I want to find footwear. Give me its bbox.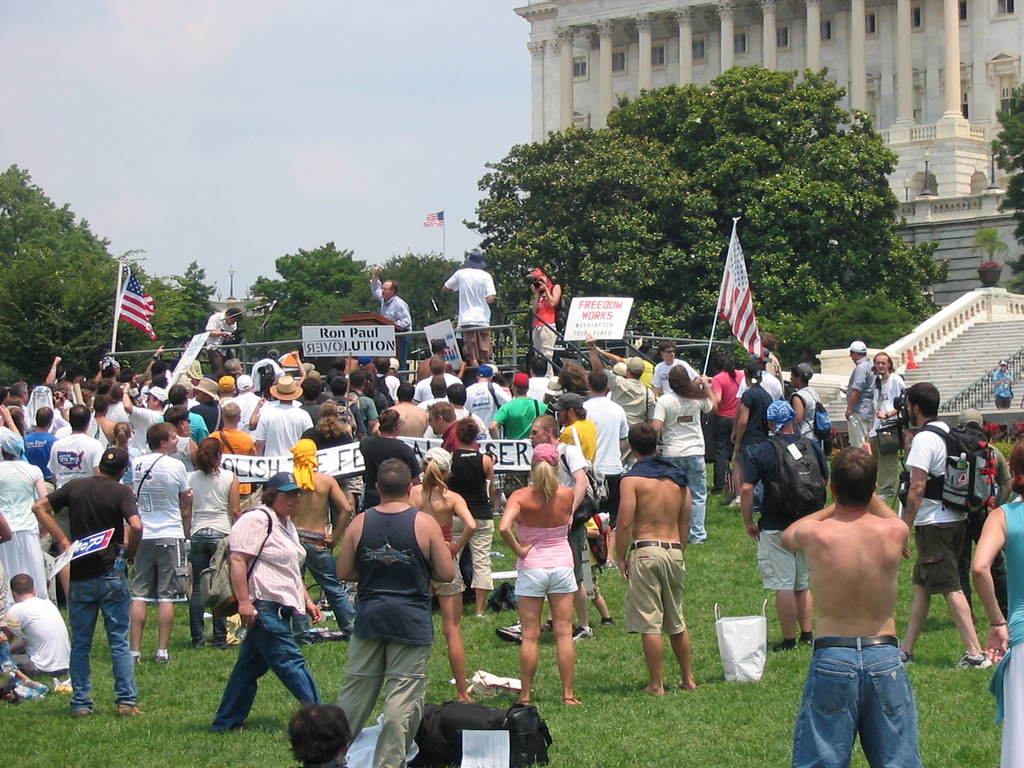
bbox=[116, 703, 147, 718].
